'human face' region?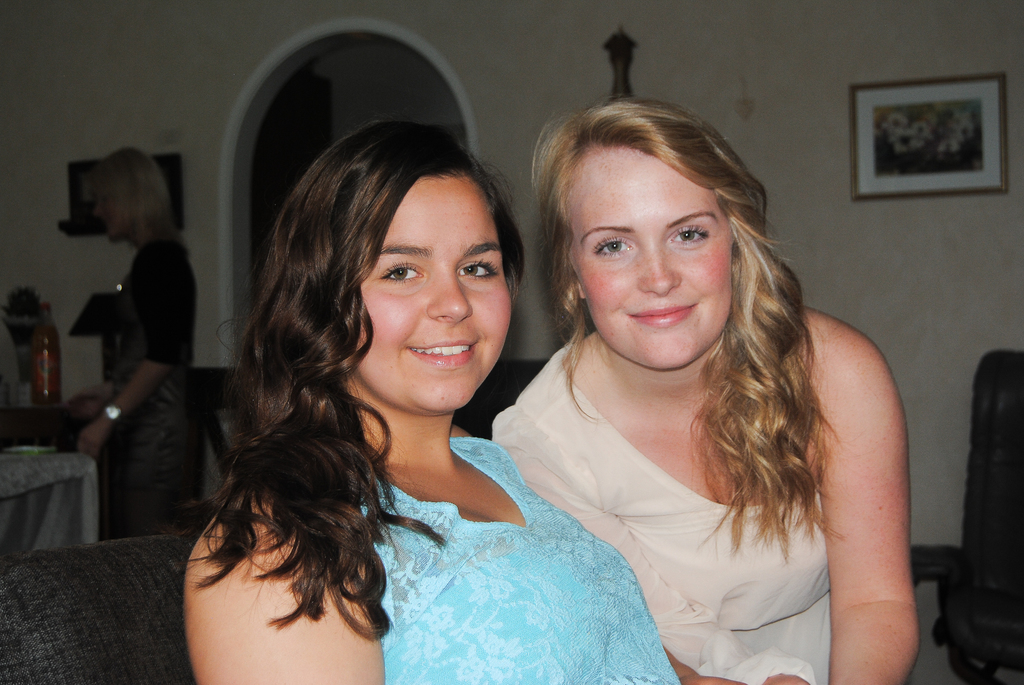
BBox(357, 180, 512, 411)
